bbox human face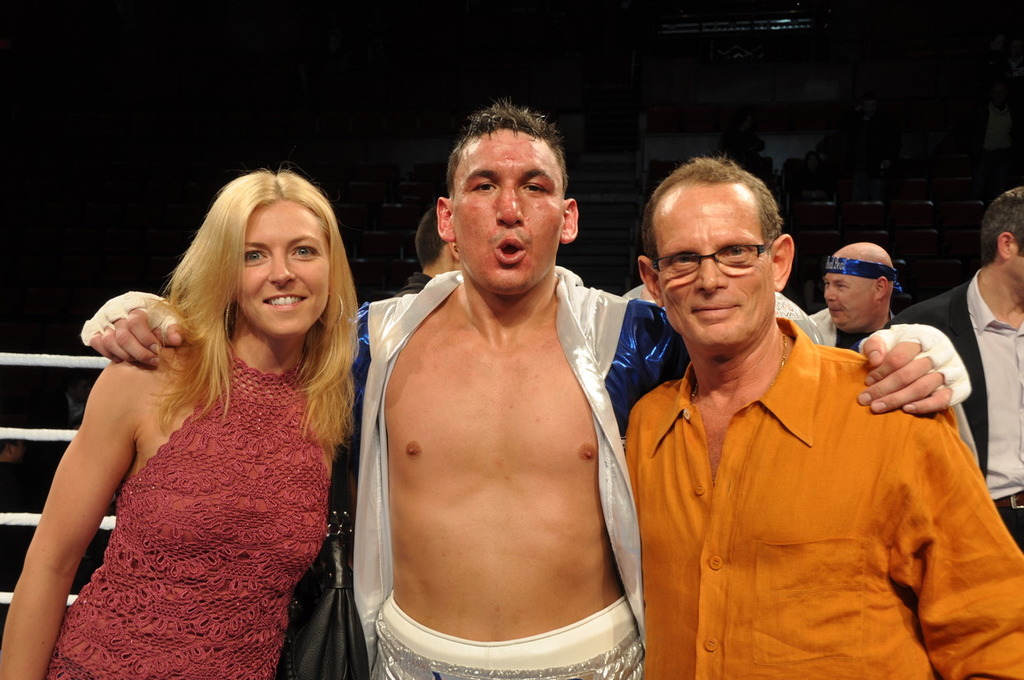
[left=236, top=198, right=327, bottom=336]
